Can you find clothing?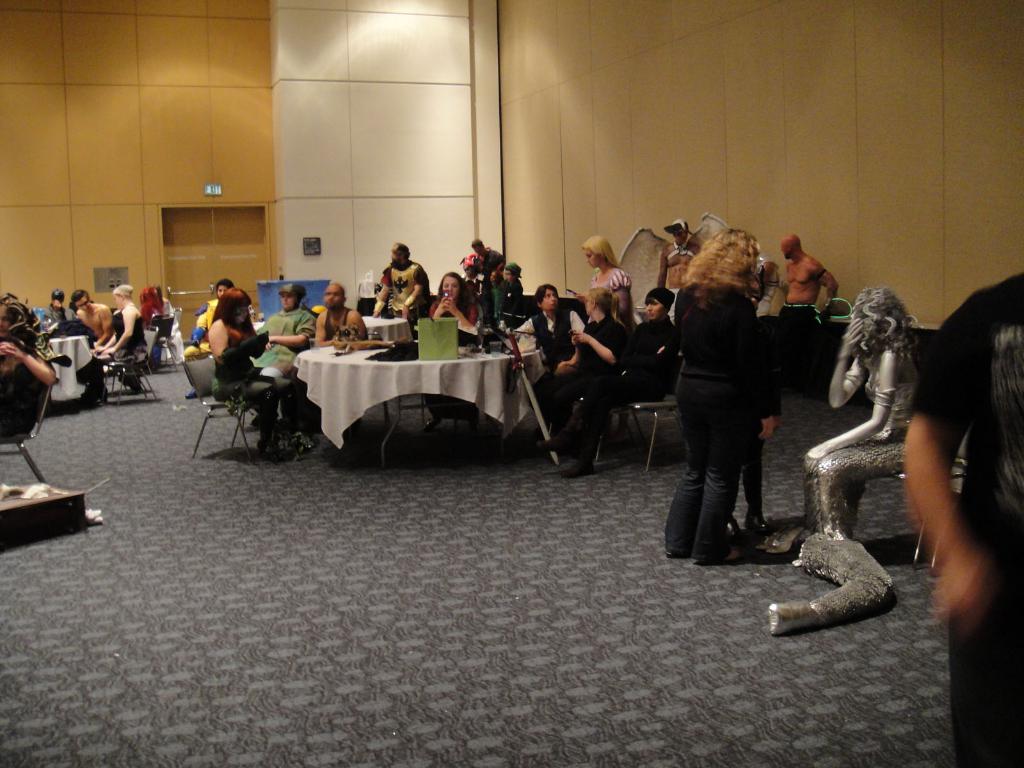
Yes, bounding box: {"left": 543, "top": 312, "right": 628, "bottom": 463}.
